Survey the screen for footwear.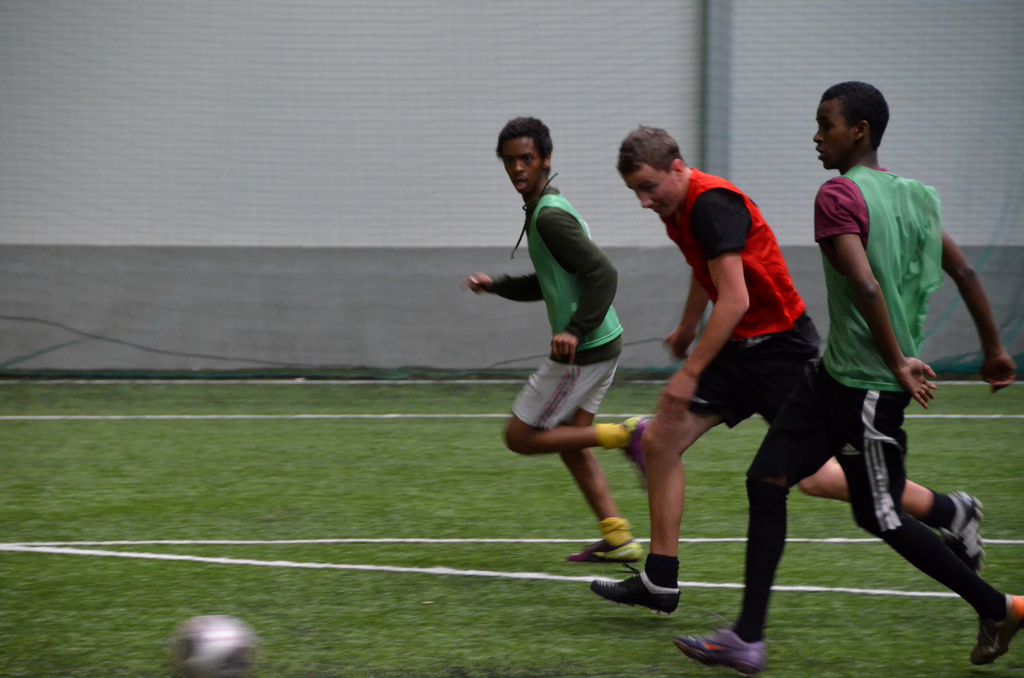
Survey found: Rect(675, 608, 765, 677).
